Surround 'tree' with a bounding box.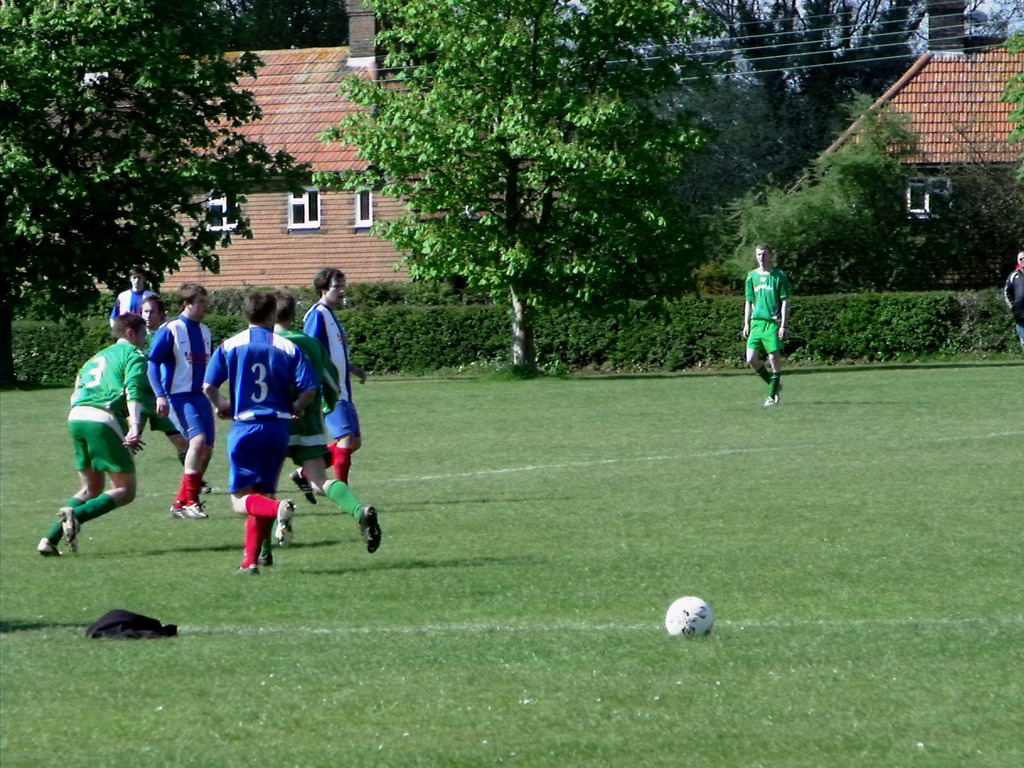
rect(0, 0, 307, 396).
